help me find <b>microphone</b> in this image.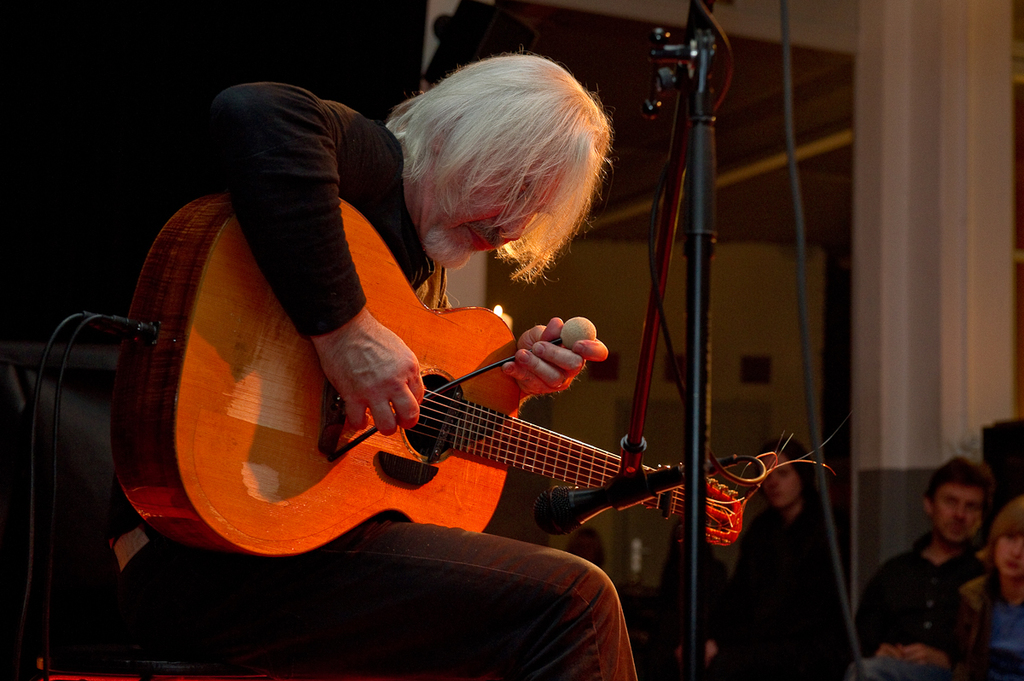
Found it: Rect(532, 455, 742, 530).
